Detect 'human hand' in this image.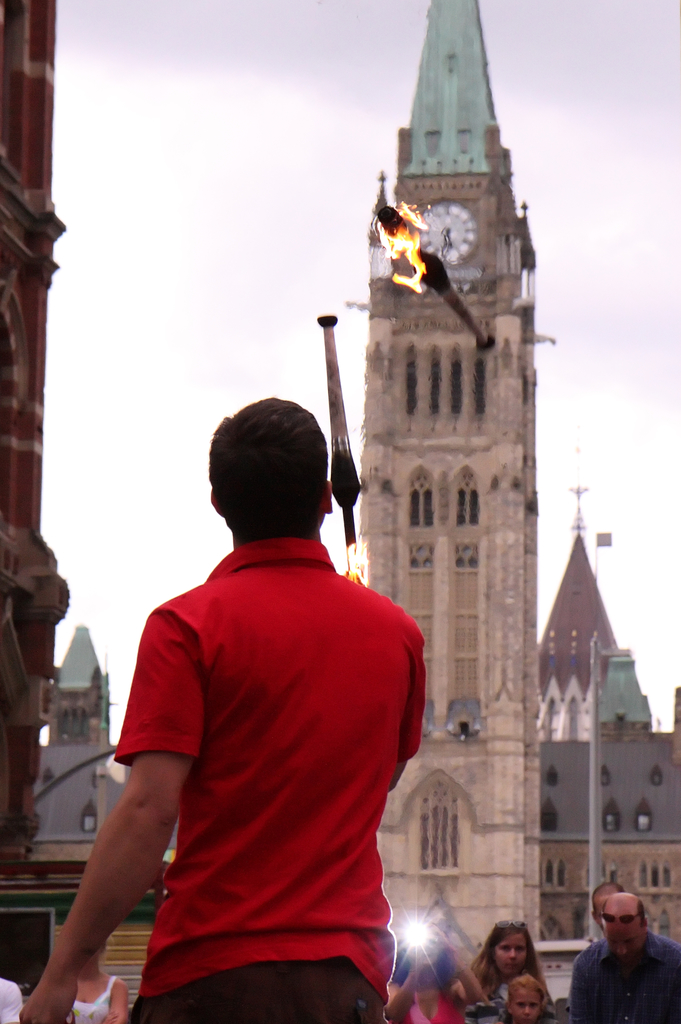
Detection: bbox=(17, 969, 79, 1023).
